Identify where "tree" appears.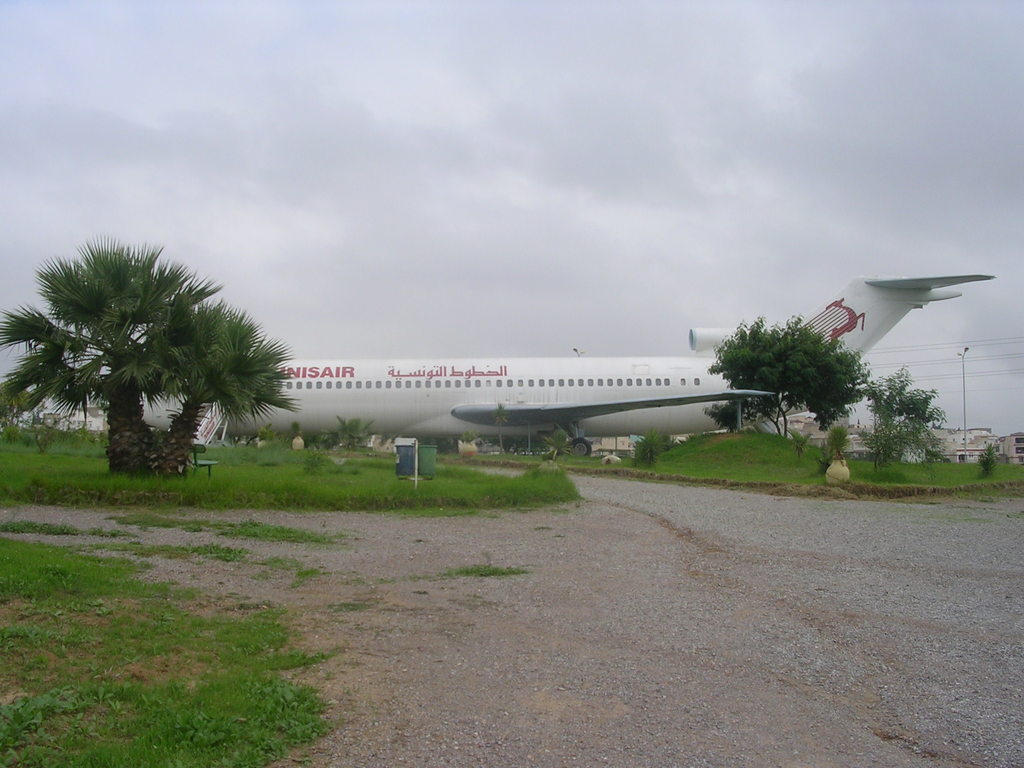
Appears at BBox(489, 399, 509, 455).
